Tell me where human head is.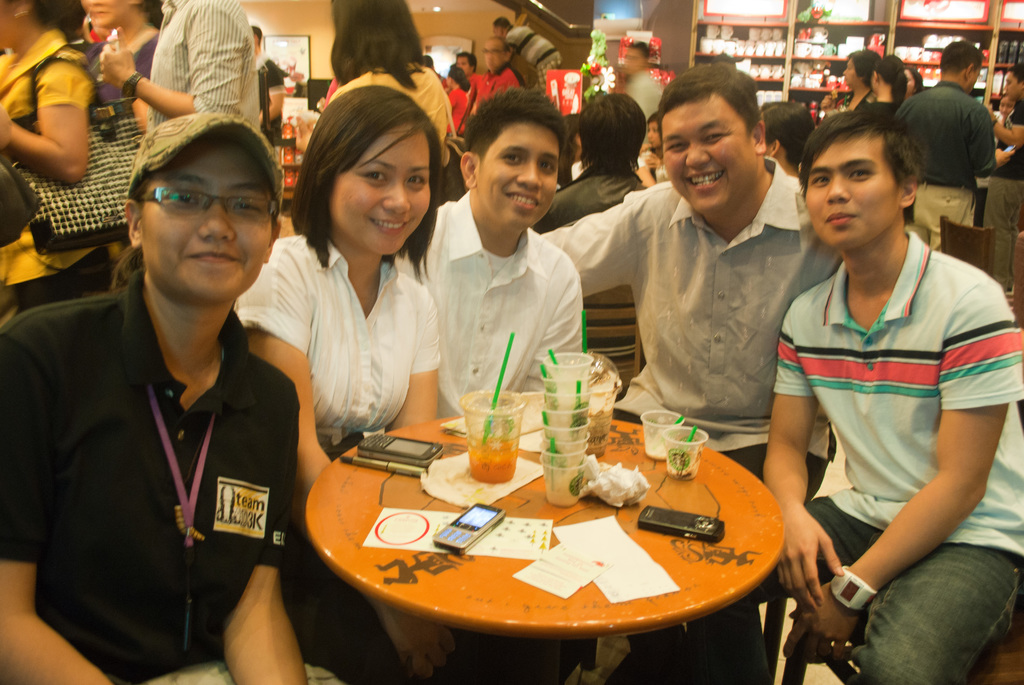
human head is at {"left": 757, "top": 101, "right": 813, "bottom": 166}.
